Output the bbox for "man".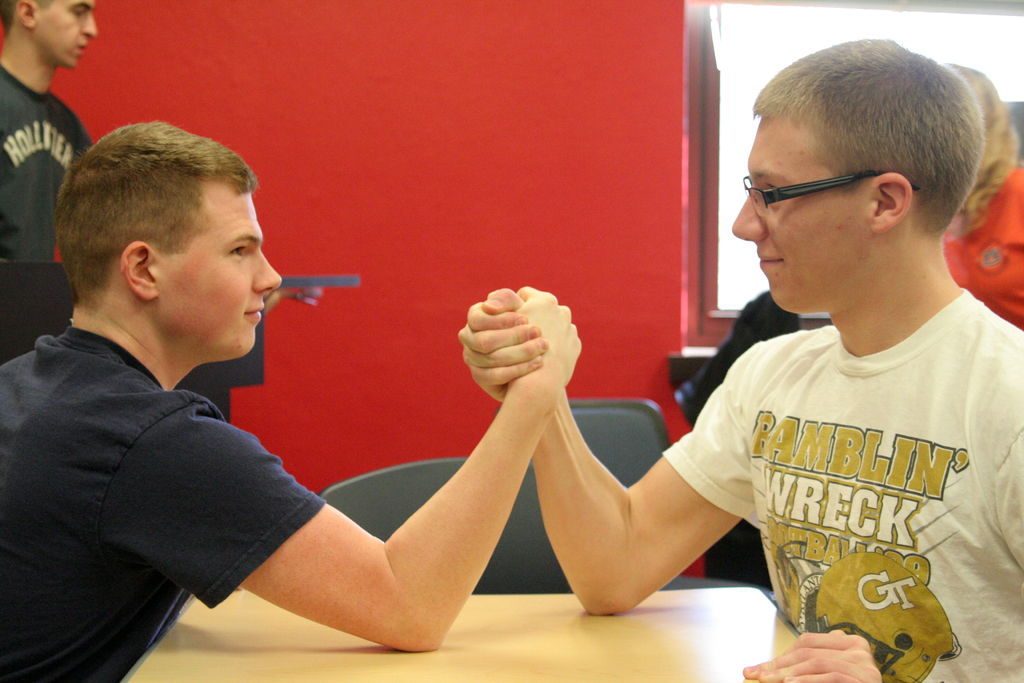
(x1=0, y1=0, x2=95, y2=265).
